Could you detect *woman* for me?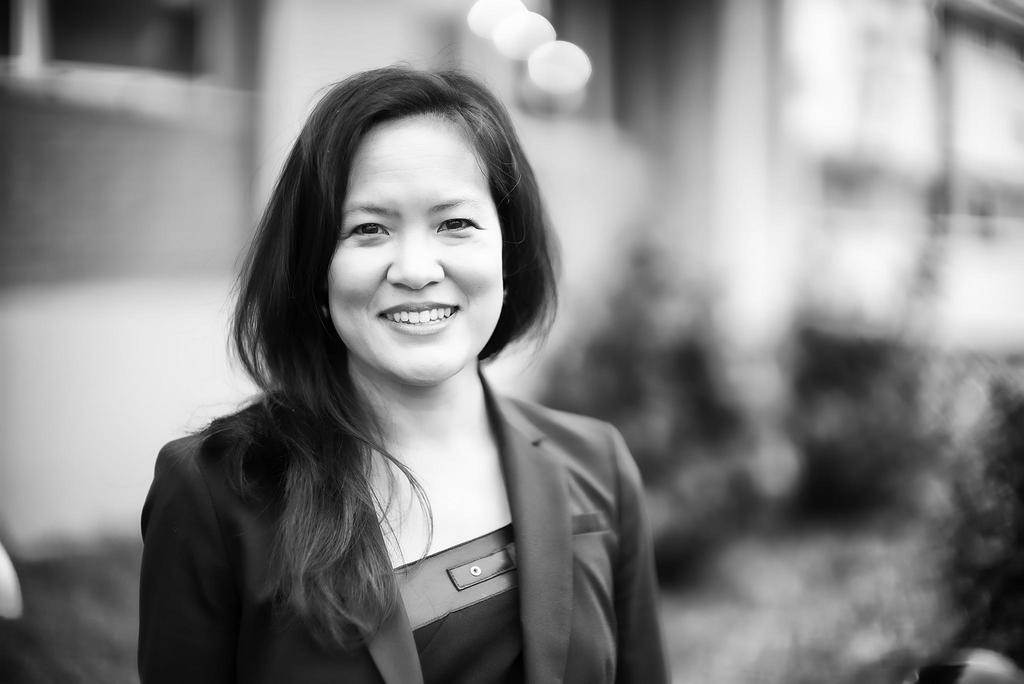
Detection result: left=116, top=90, right=765, bottom=683.
